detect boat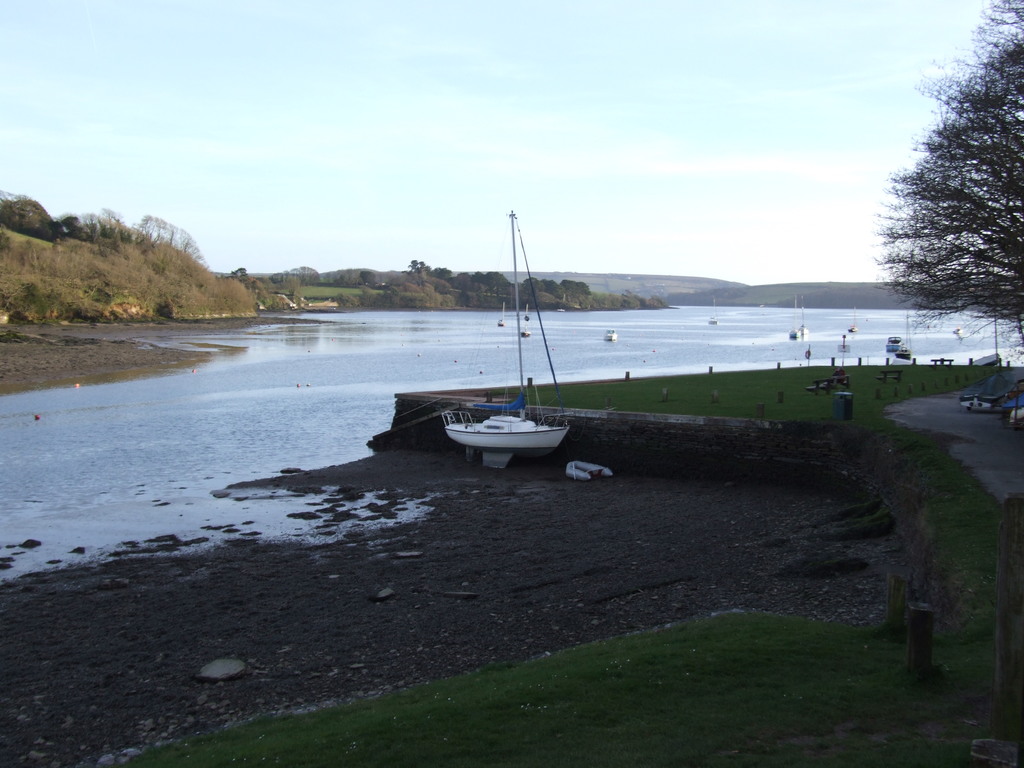
Rect(797, 309, 809, 332)
